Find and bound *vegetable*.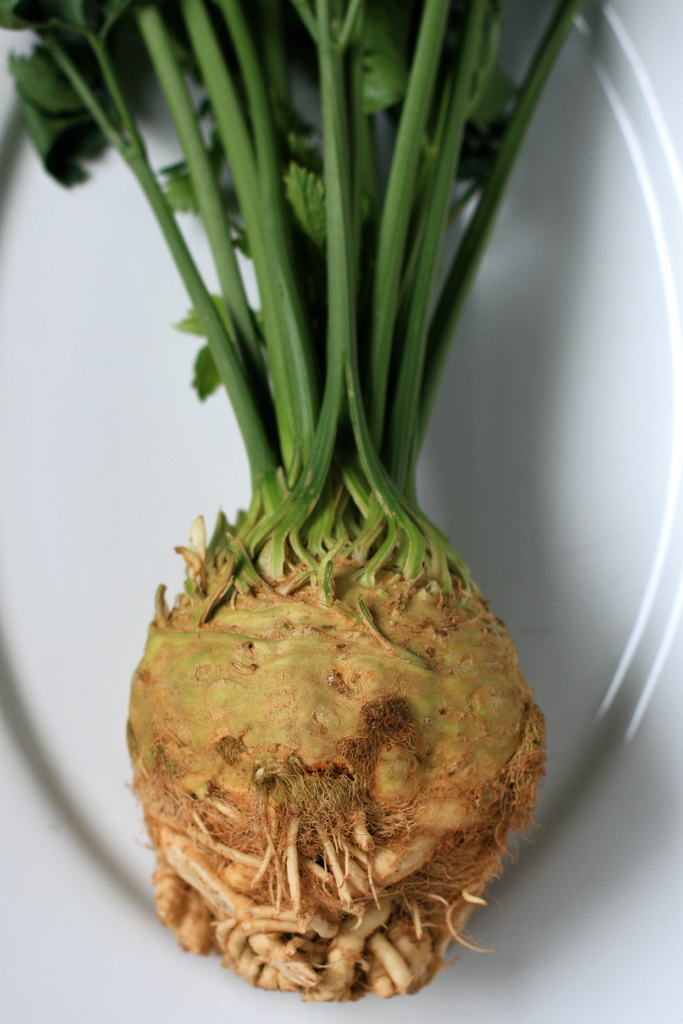
Bound: x1=0, y1=0, x2=620, y2=1005.
